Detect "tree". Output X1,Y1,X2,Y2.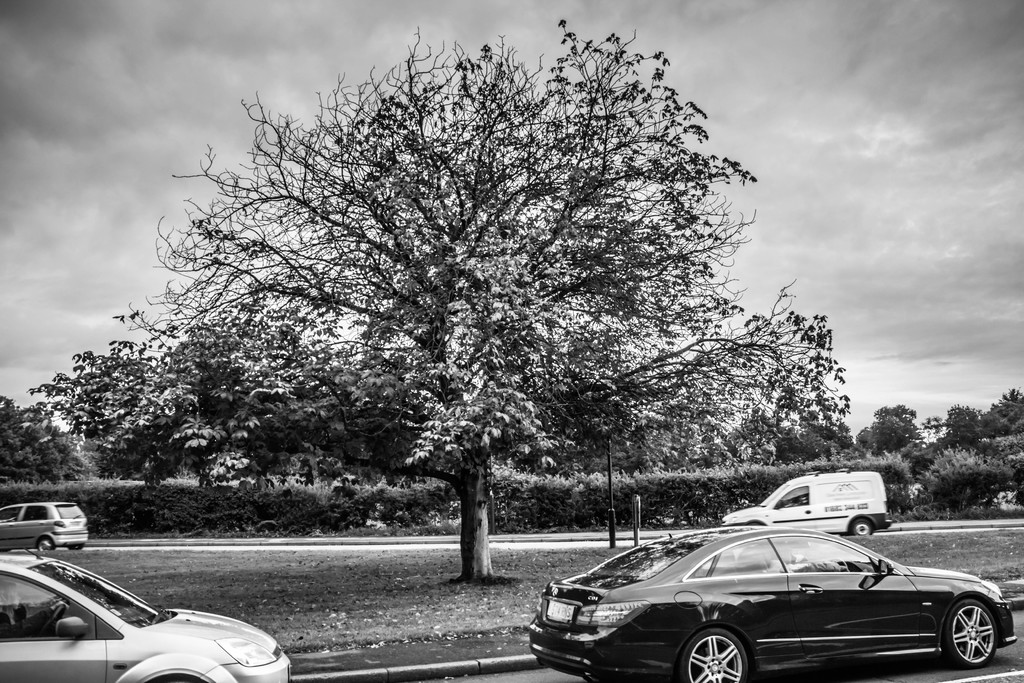
851,399,931,460.
